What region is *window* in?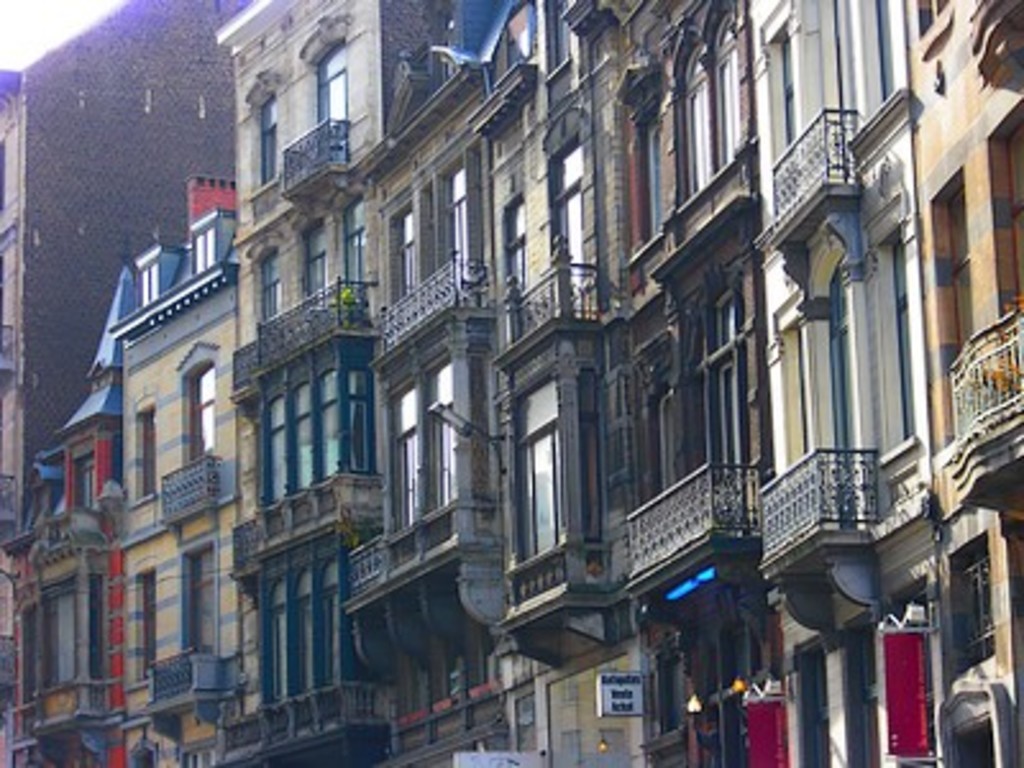
993/110/1021/312.
